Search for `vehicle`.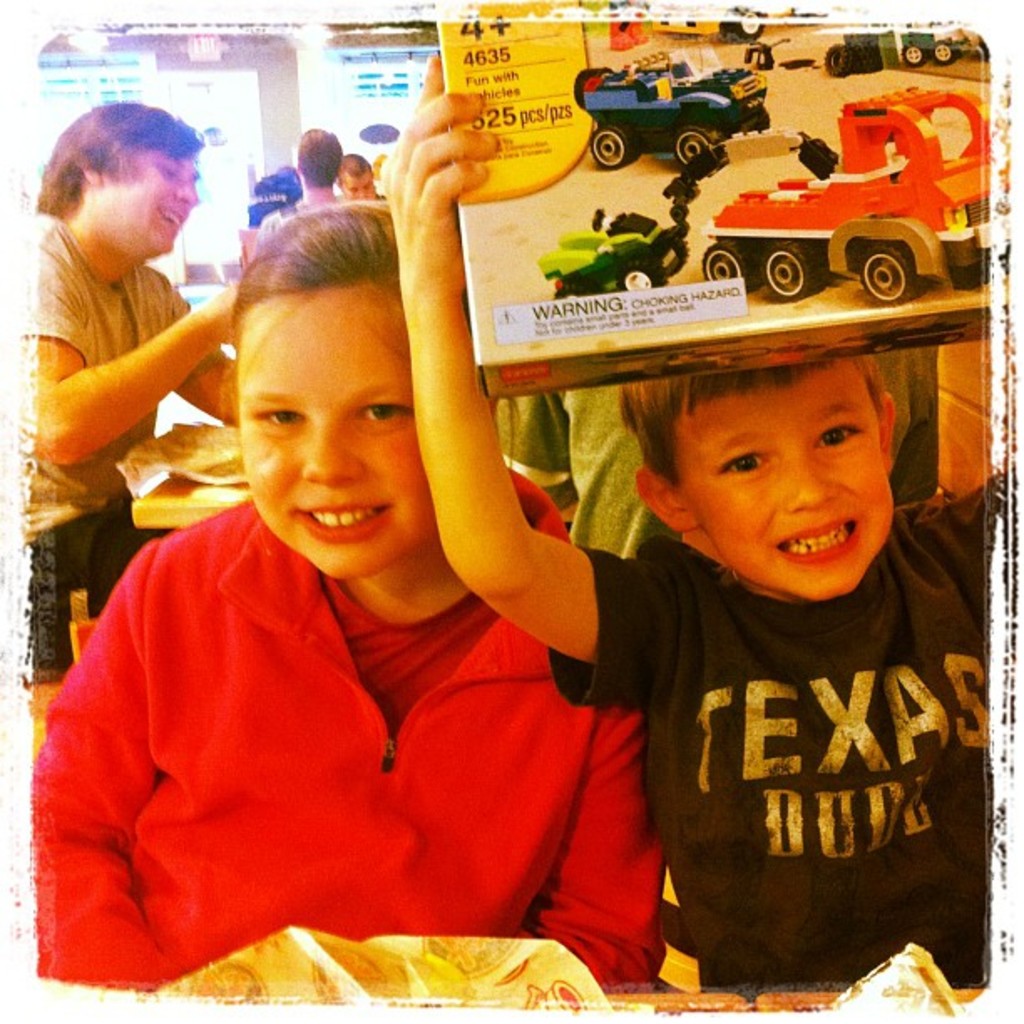
Found at crop(893, 25, 967, 65).
